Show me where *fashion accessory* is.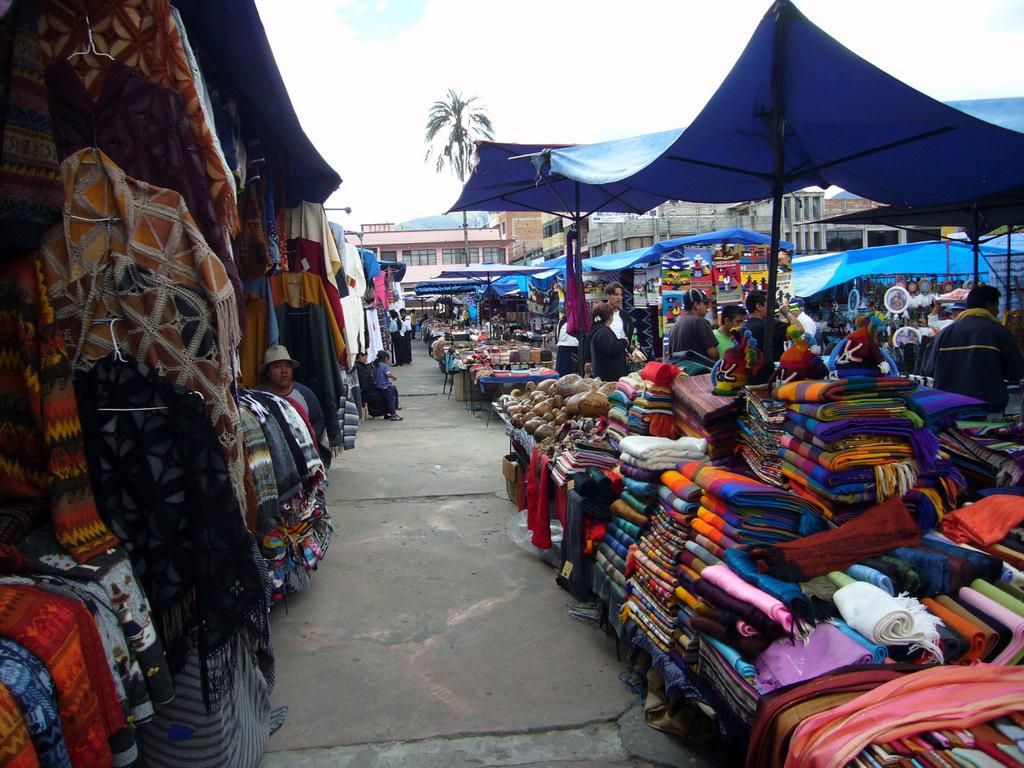
*fashion accessory* is at 767 319 829 396.
